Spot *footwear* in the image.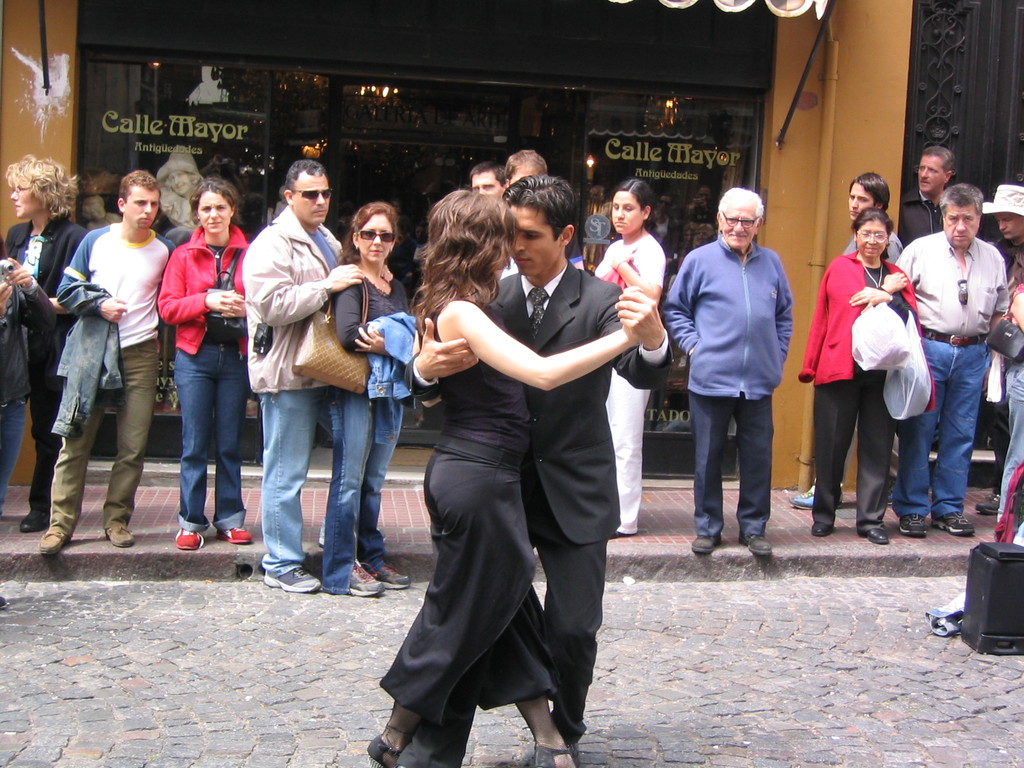
*footwear* found at box(607, 527, 627, 545).
